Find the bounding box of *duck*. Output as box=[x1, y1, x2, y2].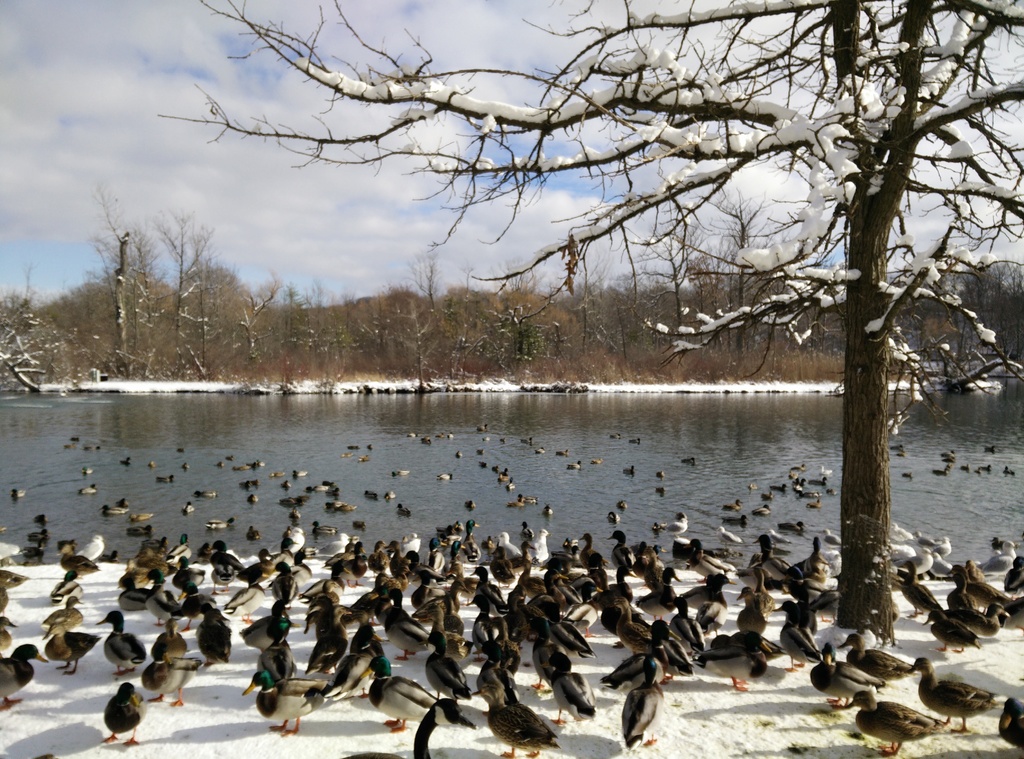
box=[243, 664, 323, 731].
